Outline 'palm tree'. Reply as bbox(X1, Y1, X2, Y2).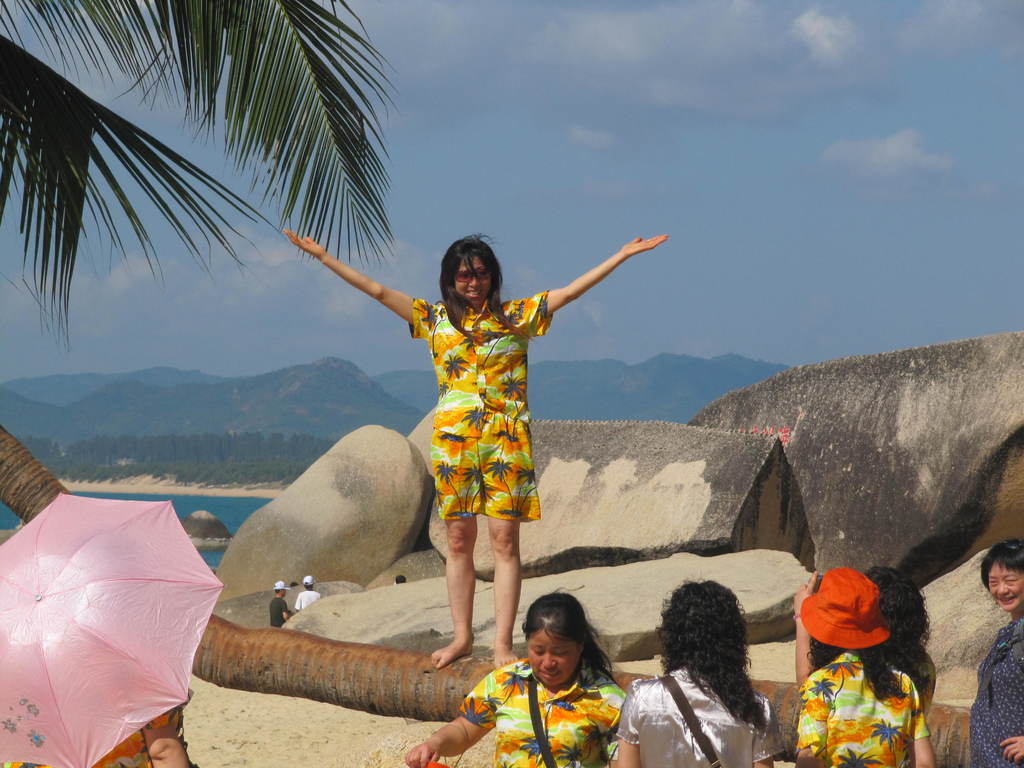
bbox(0, 0, 403, 362).
